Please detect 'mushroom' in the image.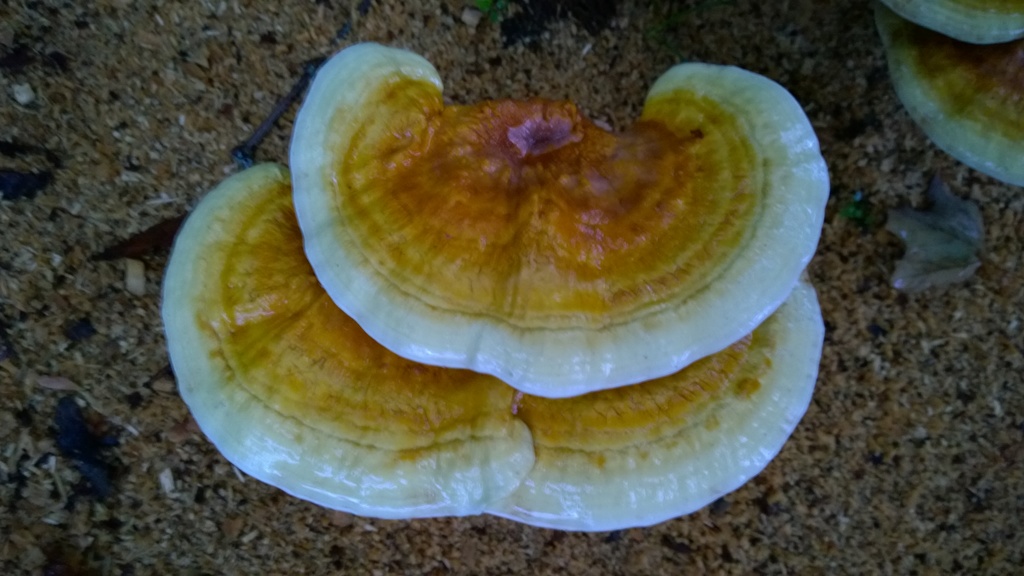
879 8 1023 186.
